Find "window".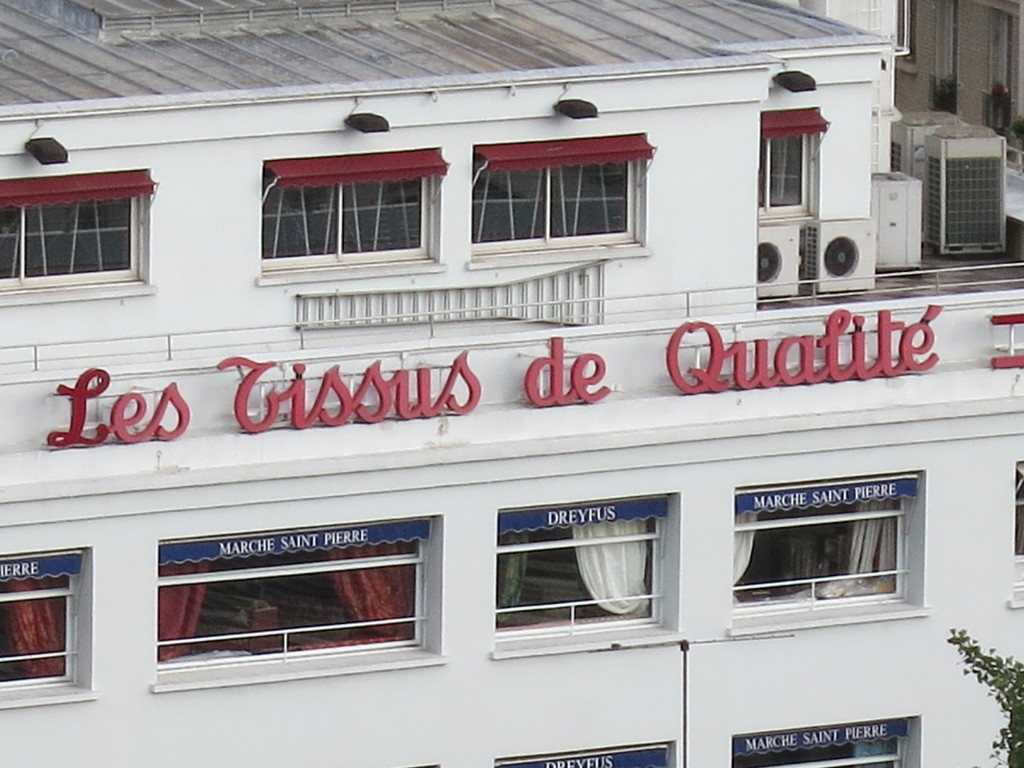
<box>493,499,668,632</box>.
